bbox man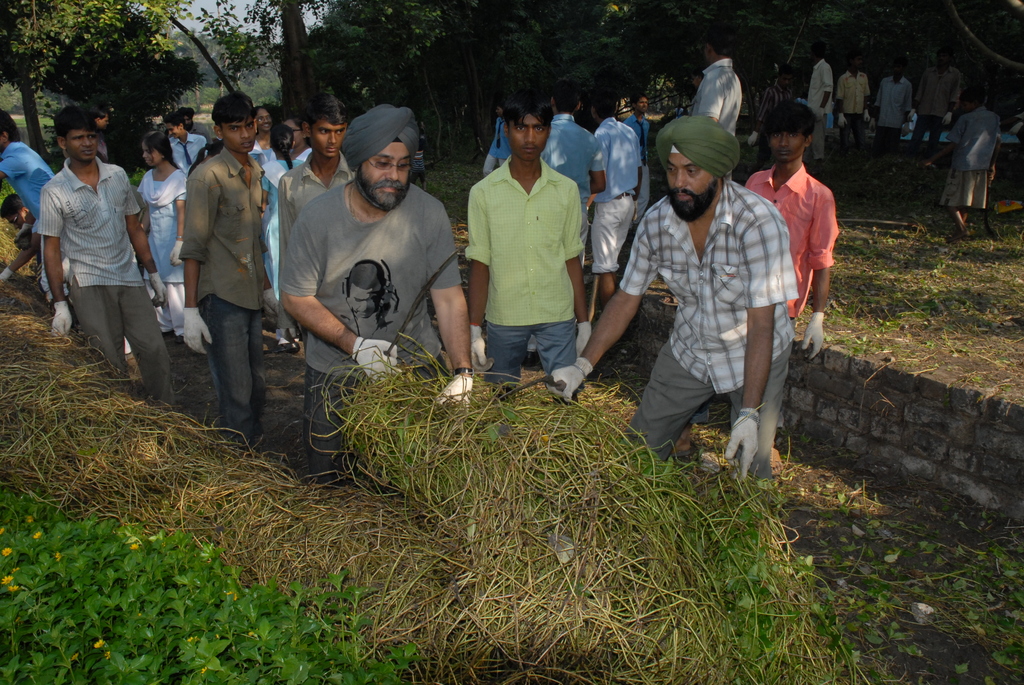
x1=810 y1=45 x2=835 y2=170
